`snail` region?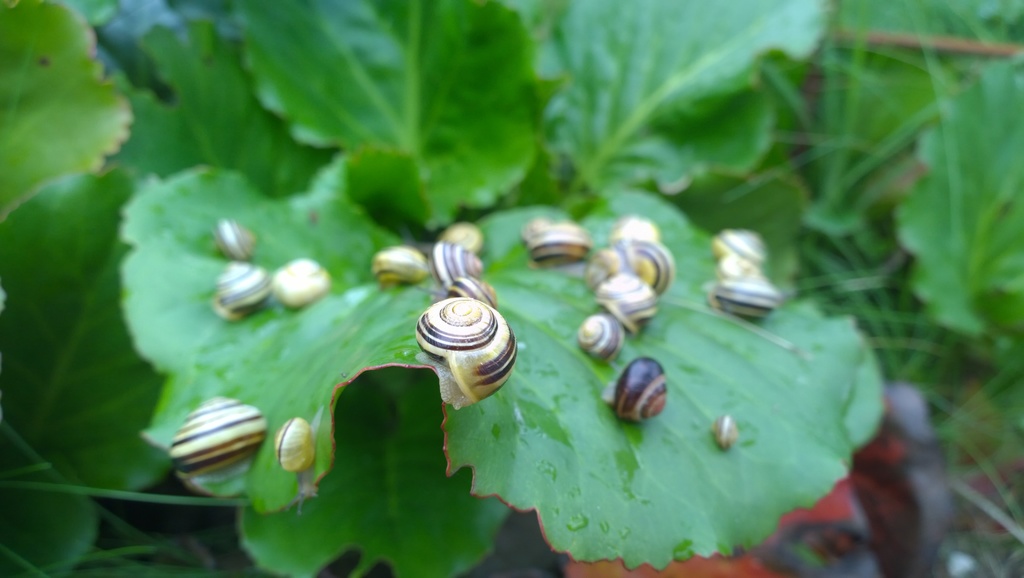
x1=173, y1=390, x2=262, y2=483
